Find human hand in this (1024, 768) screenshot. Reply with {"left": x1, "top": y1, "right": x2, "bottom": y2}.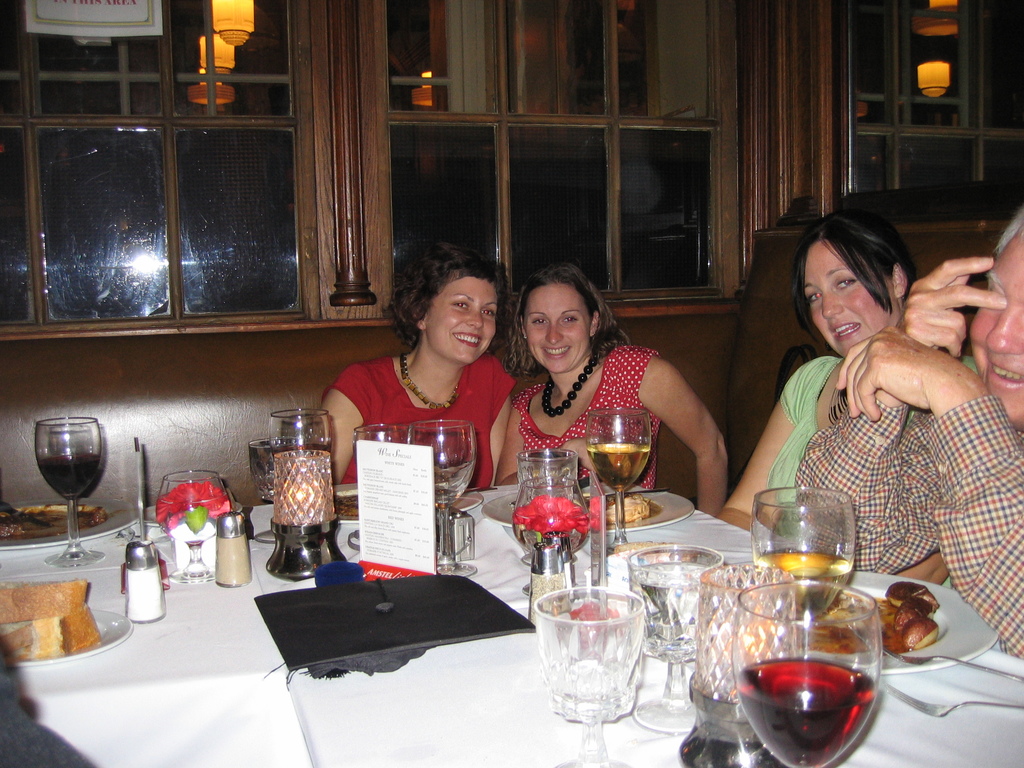
{"left": 835, "top": 323, "right": 982, "bottom": 424}.
